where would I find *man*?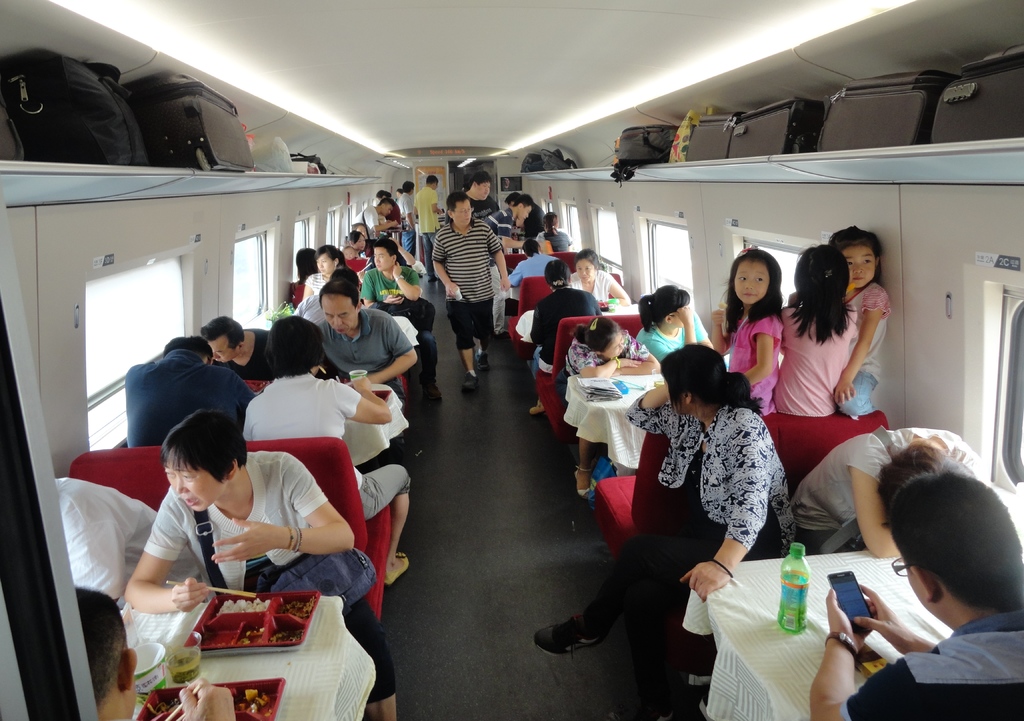
At locate(813, 465, 1023, 720).
